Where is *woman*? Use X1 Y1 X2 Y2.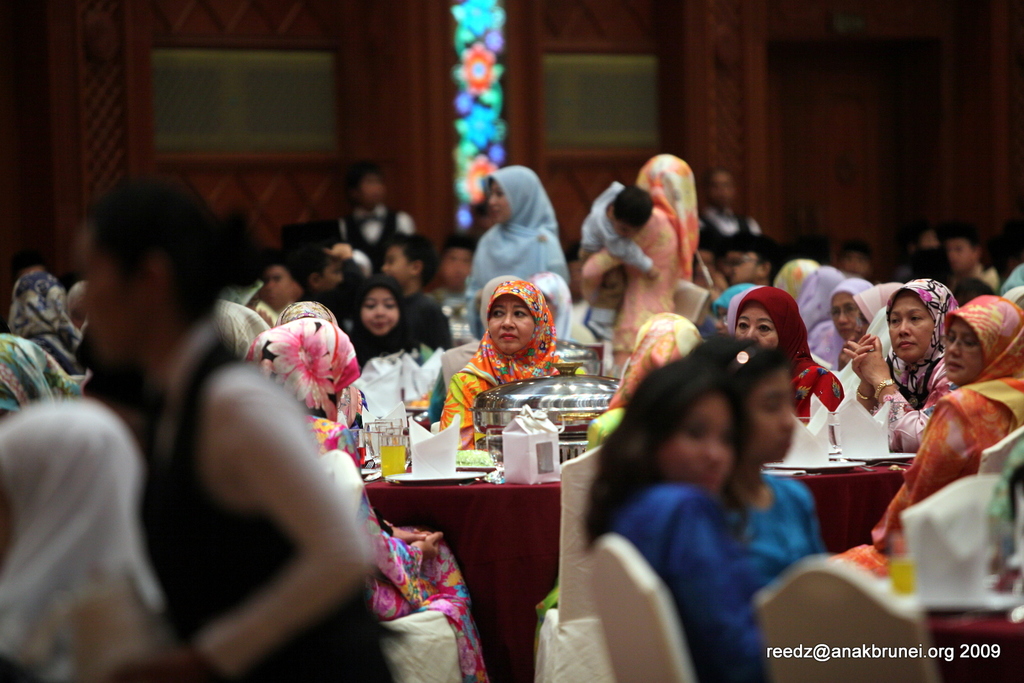
438 266 592 445.
